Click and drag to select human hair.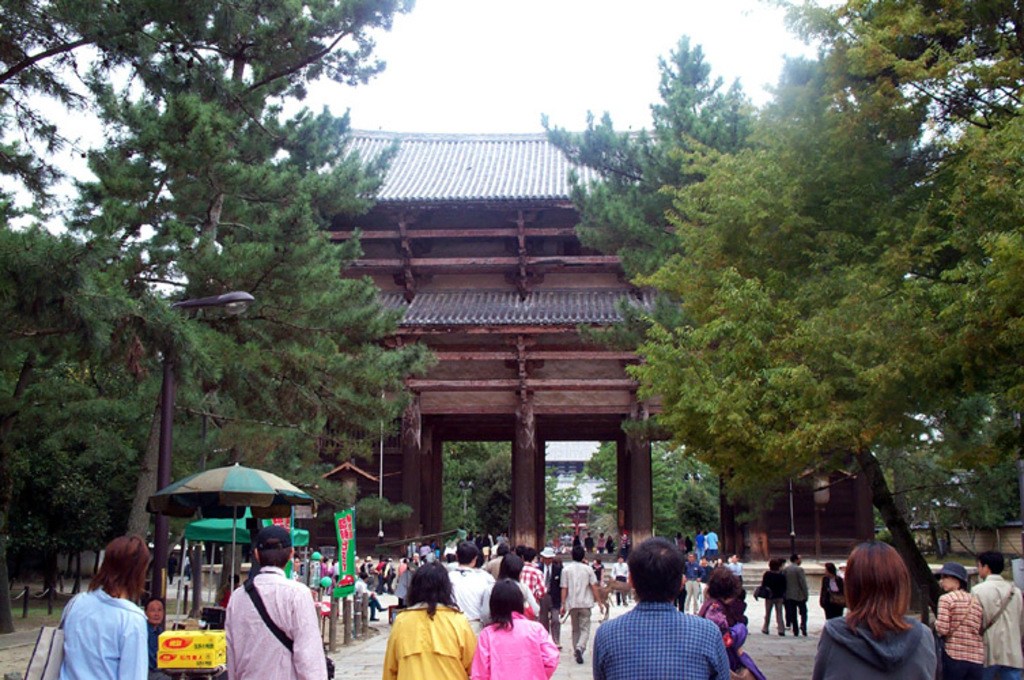
Selection: 821, 556, 835, 578.
